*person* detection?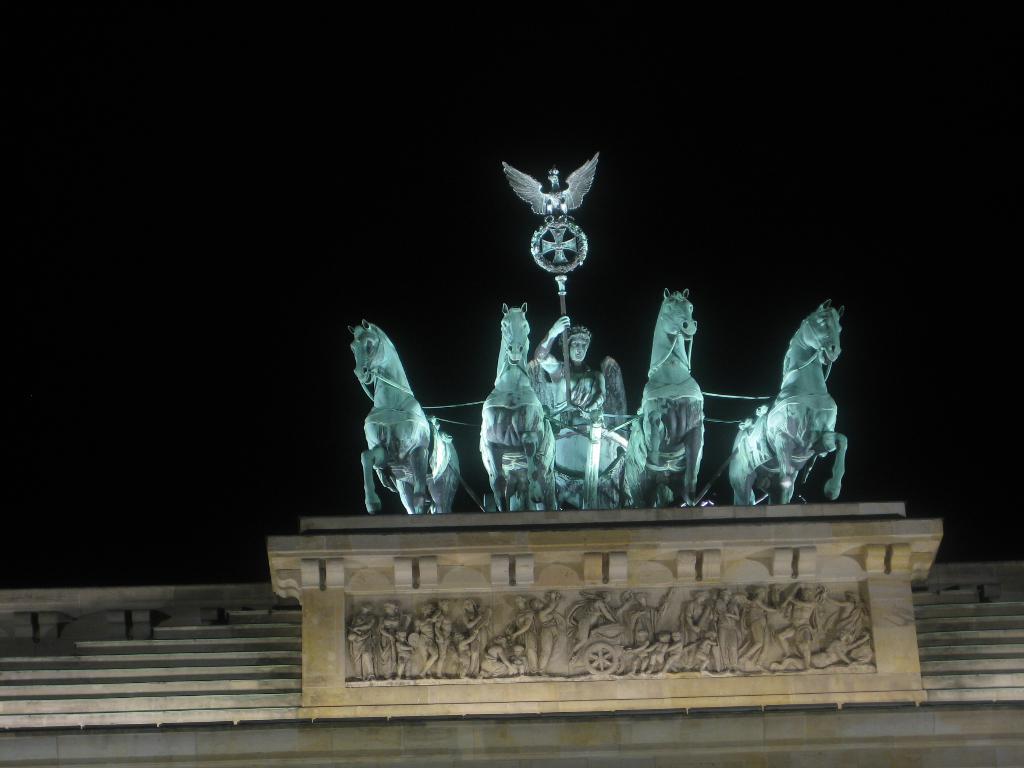
box(535, 316, 636, 497)
